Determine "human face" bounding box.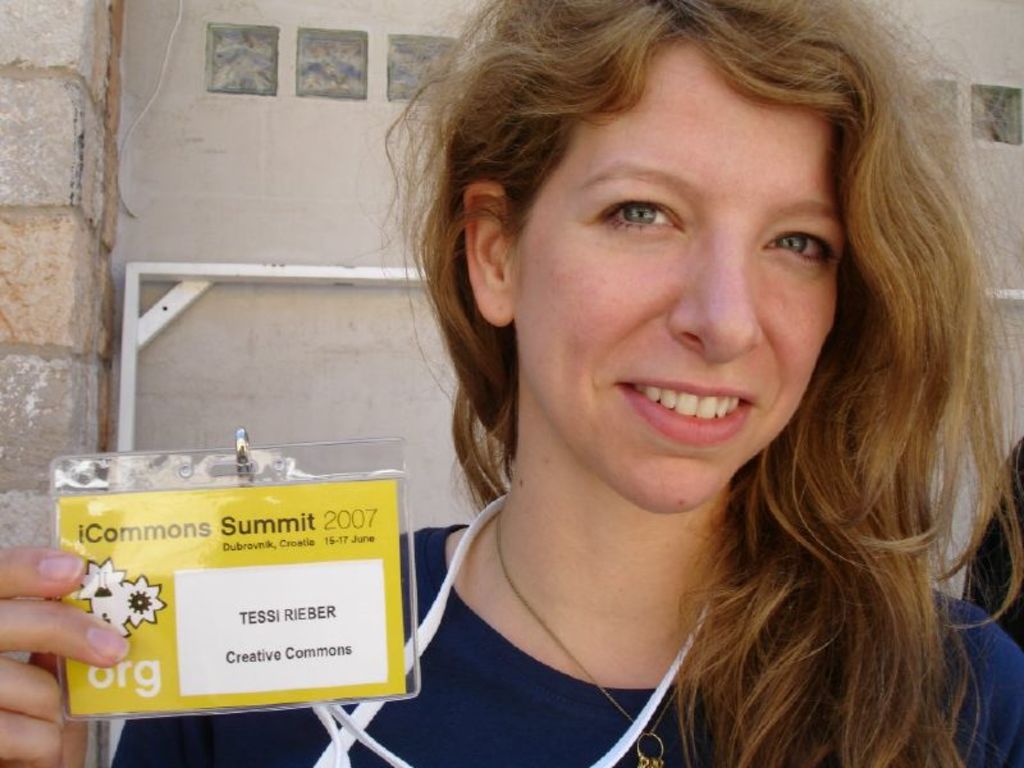
Determined: bbox(512, 38, 845, 508).
